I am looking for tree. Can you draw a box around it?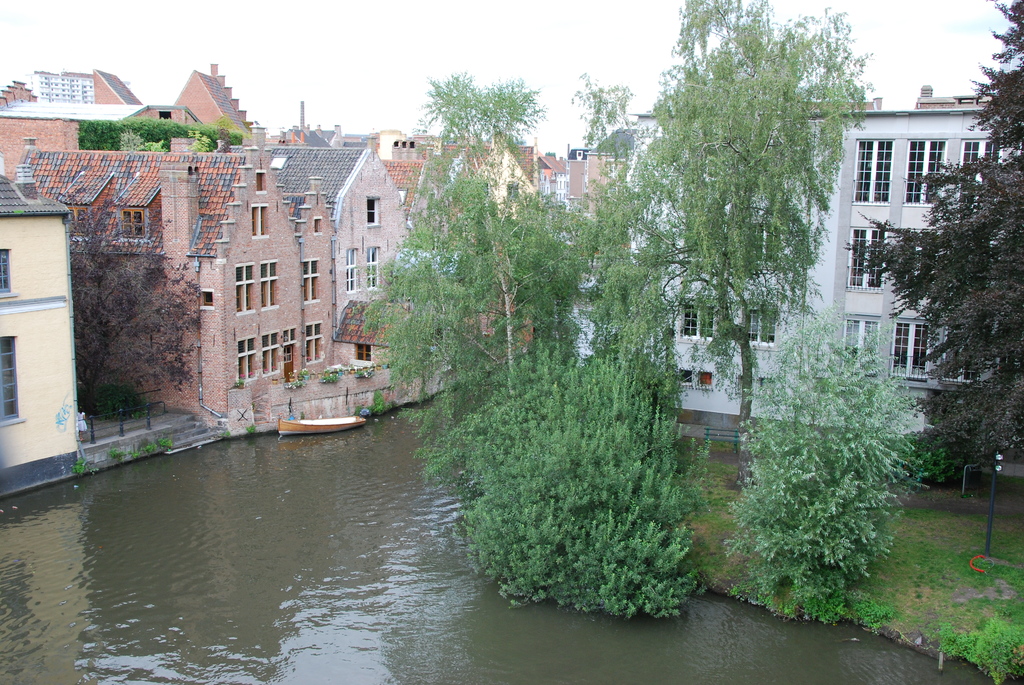
Sure, the bounding box is Rect(720, 280, 929, 622).
